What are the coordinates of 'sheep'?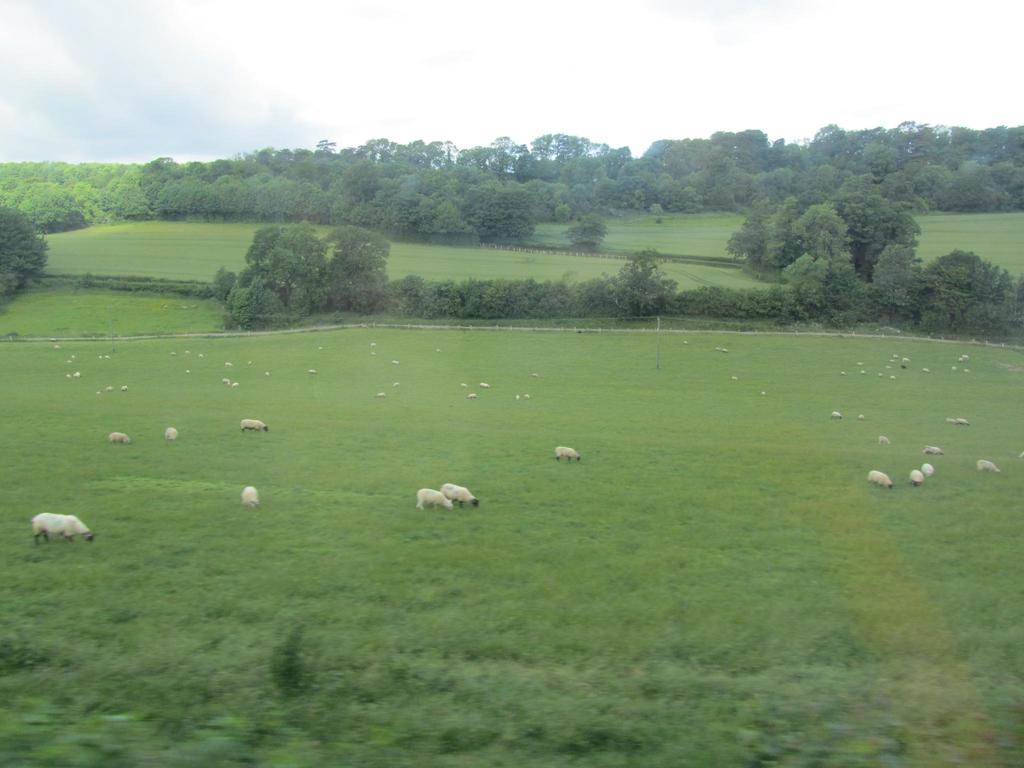
box=[413, 487, 456, 512].
